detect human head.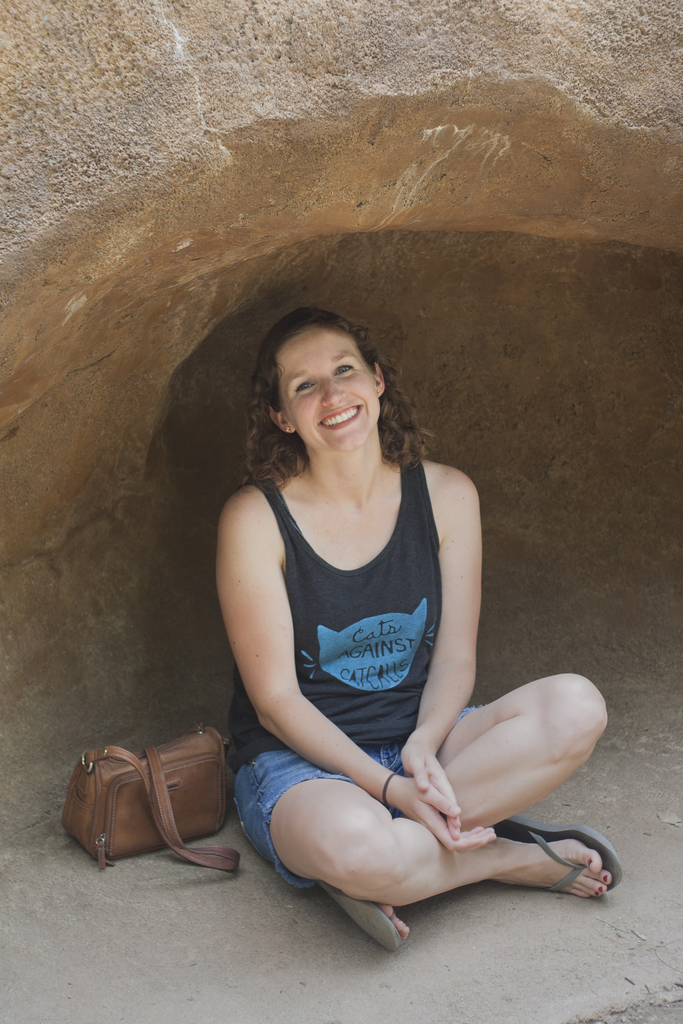
Detected at [left=245, top=305, right=393, bottom=461].
